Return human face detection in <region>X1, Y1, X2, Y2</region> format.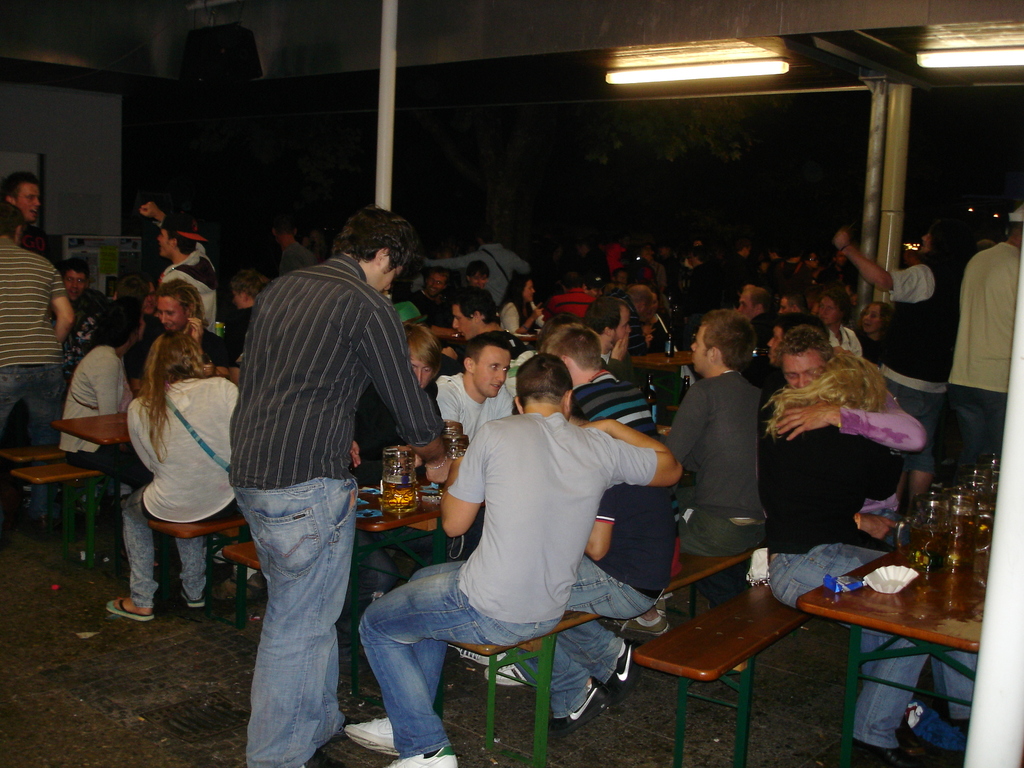
<region>454, 302, 490, 338</region>.
